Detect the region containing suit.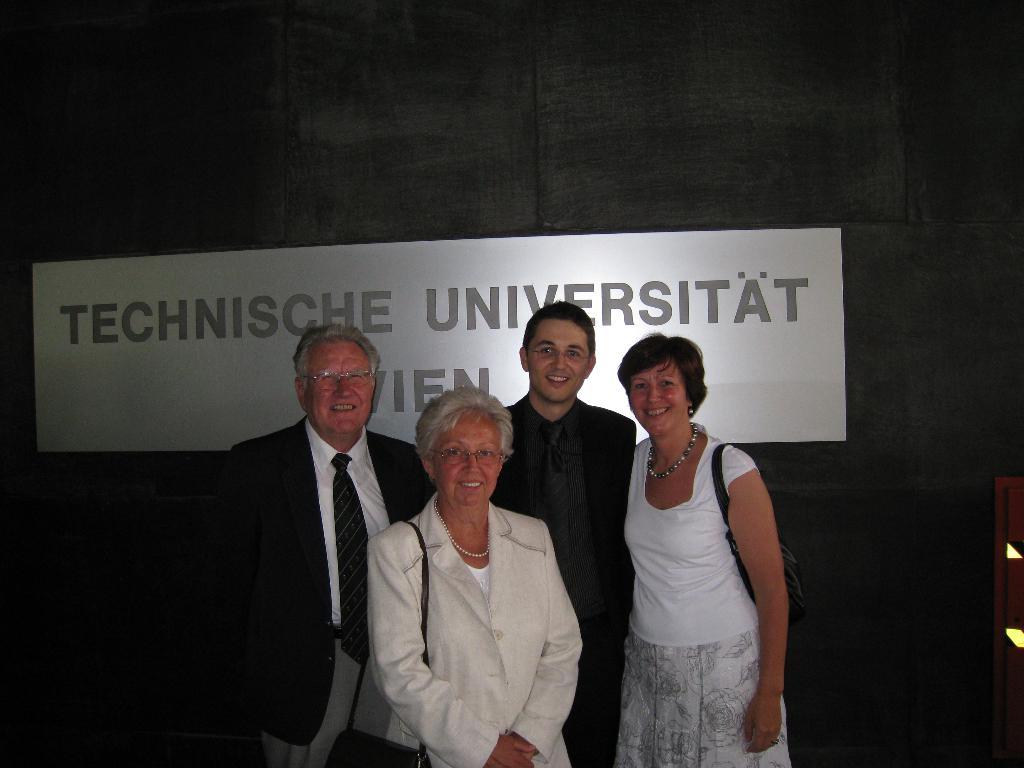
[left=489, top=394, right=633, bottom=767].
